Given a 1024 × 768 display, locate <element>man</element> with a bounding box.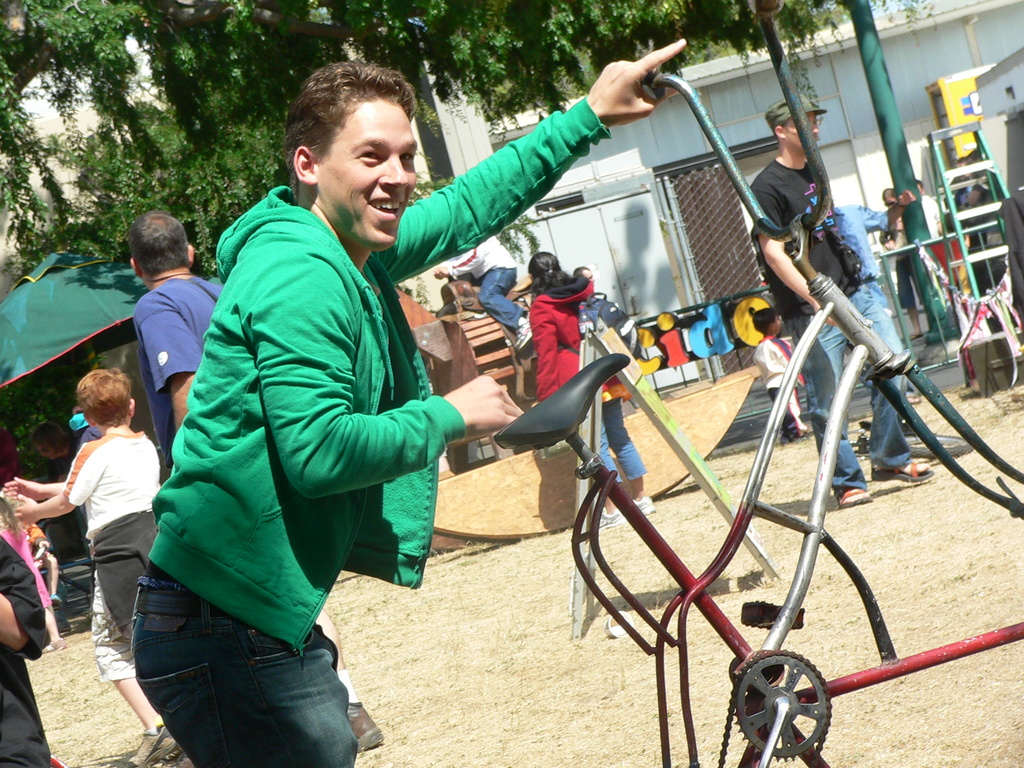
Located: x1=746 y1=93 x2=938 y2=504.
